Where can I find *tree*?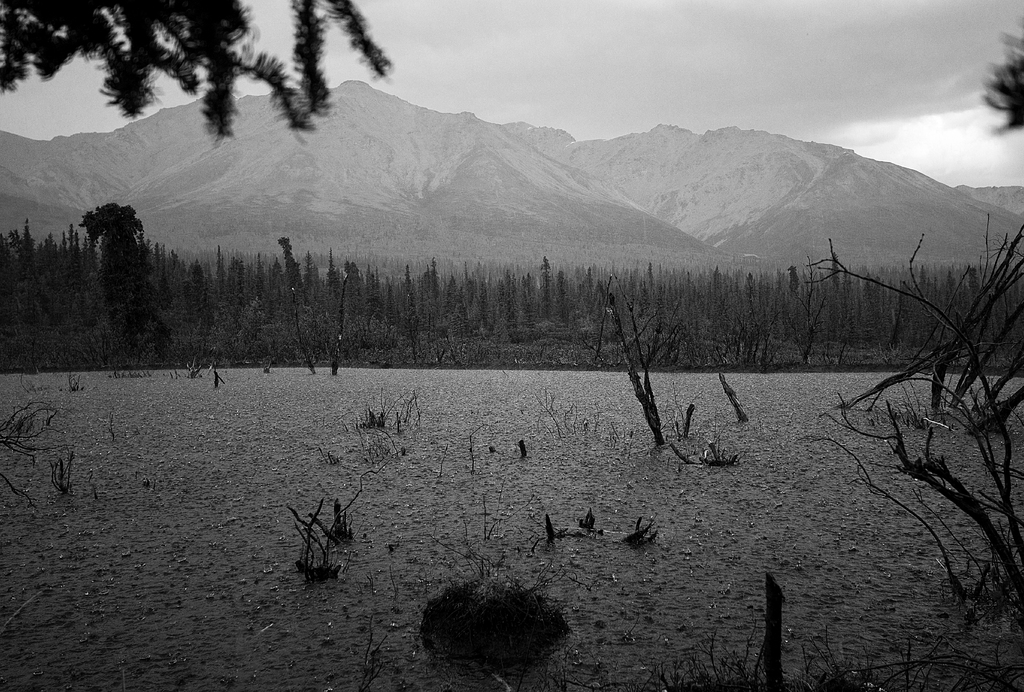
You can find it at 58, 167, 163, 353.
